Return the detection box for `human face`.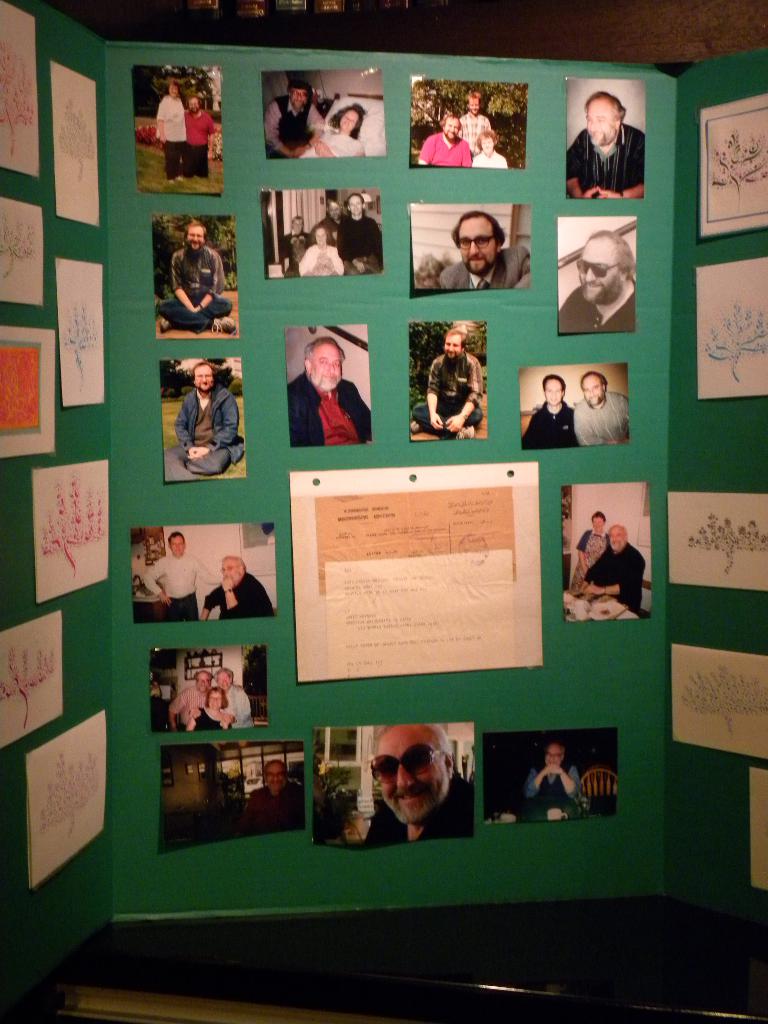
l=219, t=559, r=240, b=582.
